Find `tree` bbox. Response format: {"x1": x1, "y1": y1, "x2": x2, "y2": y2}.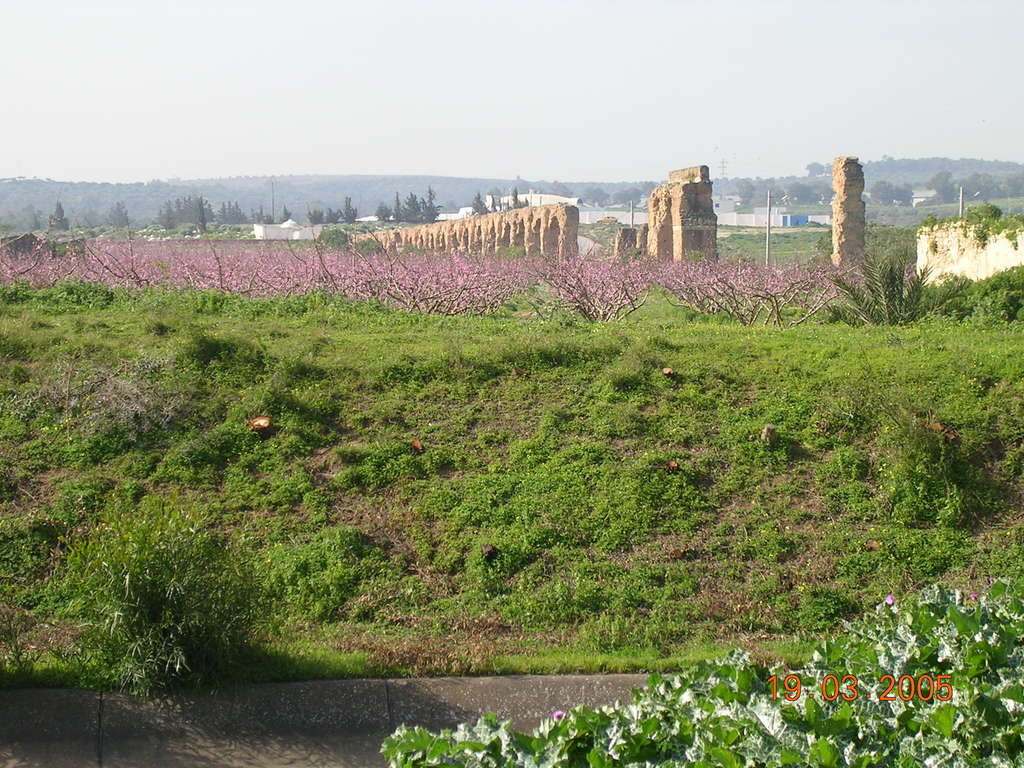
{"x1": 867, "y1": 179, "x2": 898, "y2": 210}.
